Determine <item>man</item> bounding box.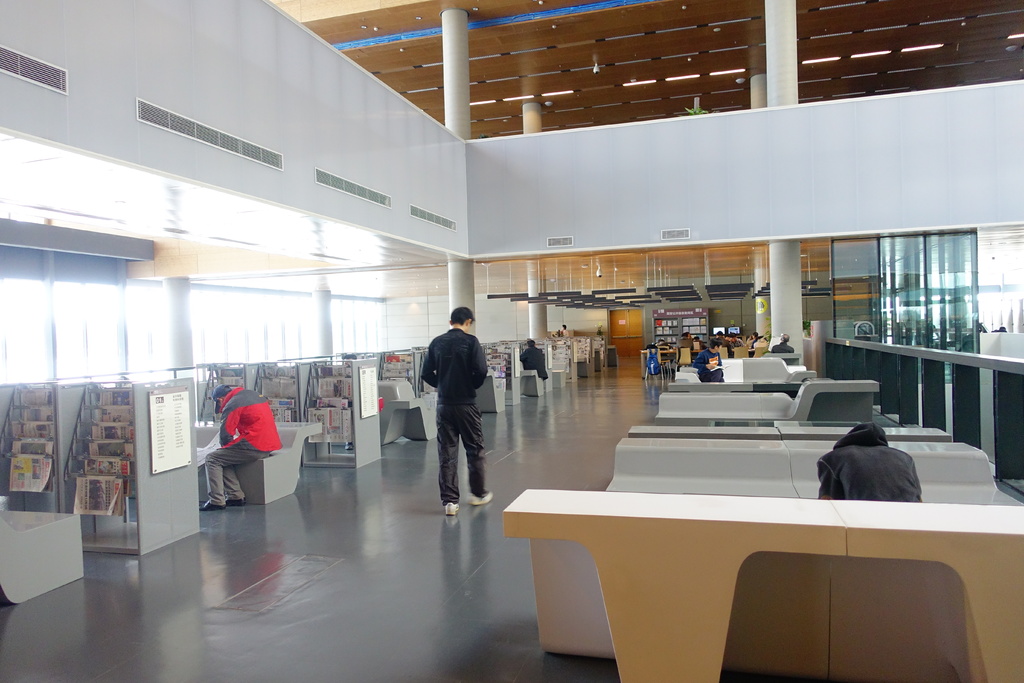
Determined: (193, 383, 283, 515).
